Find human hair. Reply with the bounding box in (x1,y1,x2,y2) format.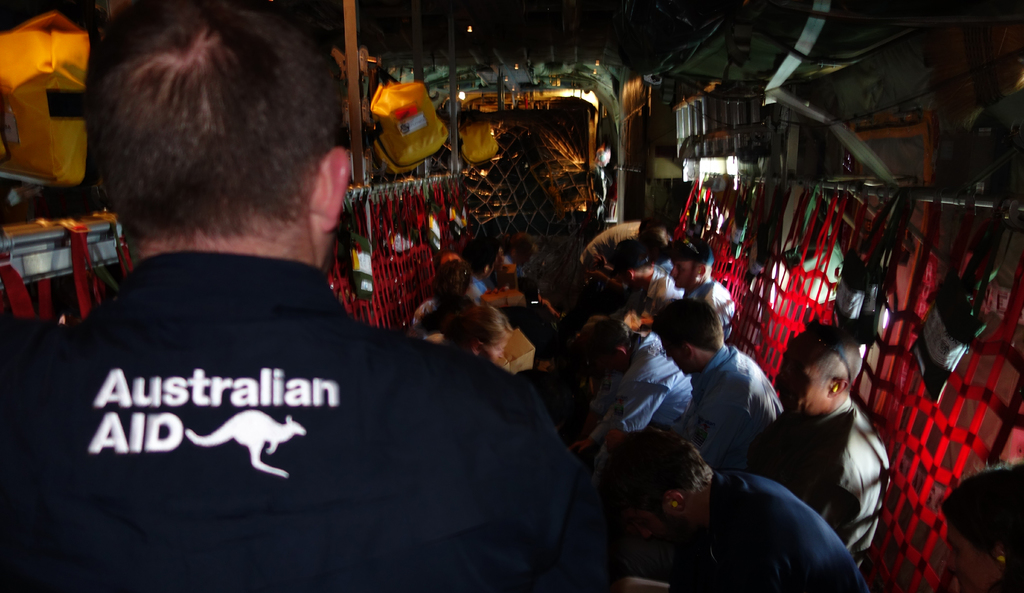
(86,0,333,267).
